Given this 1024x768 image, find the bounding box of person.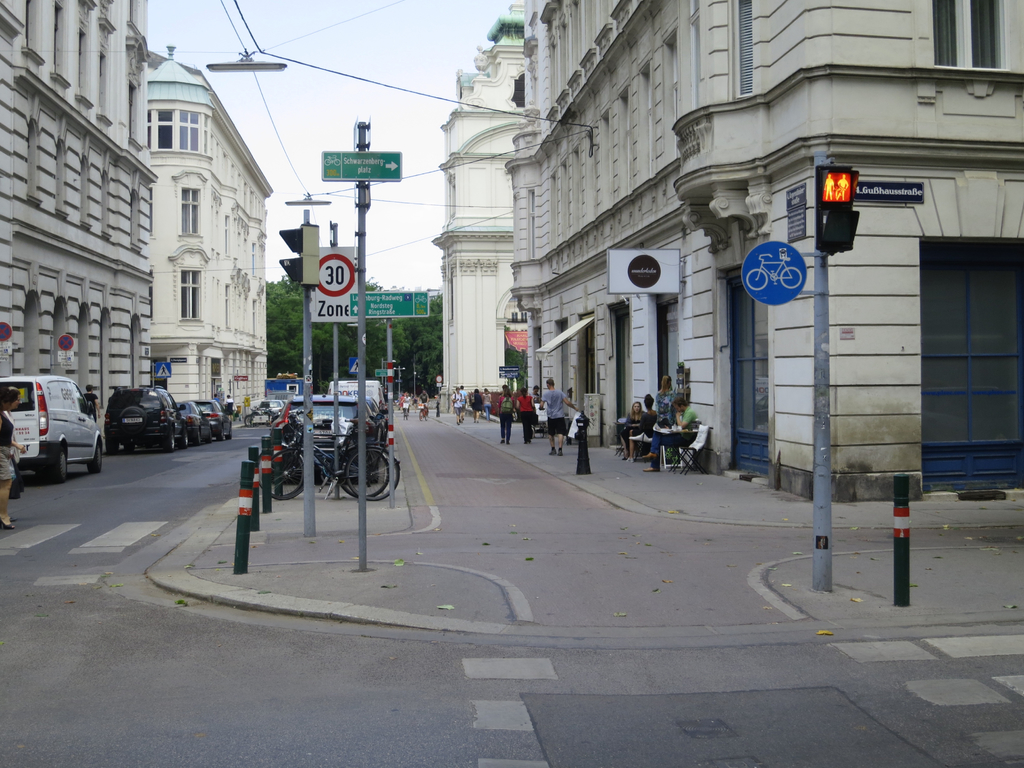
[left=472, top=386, right=483, bottom=424].
